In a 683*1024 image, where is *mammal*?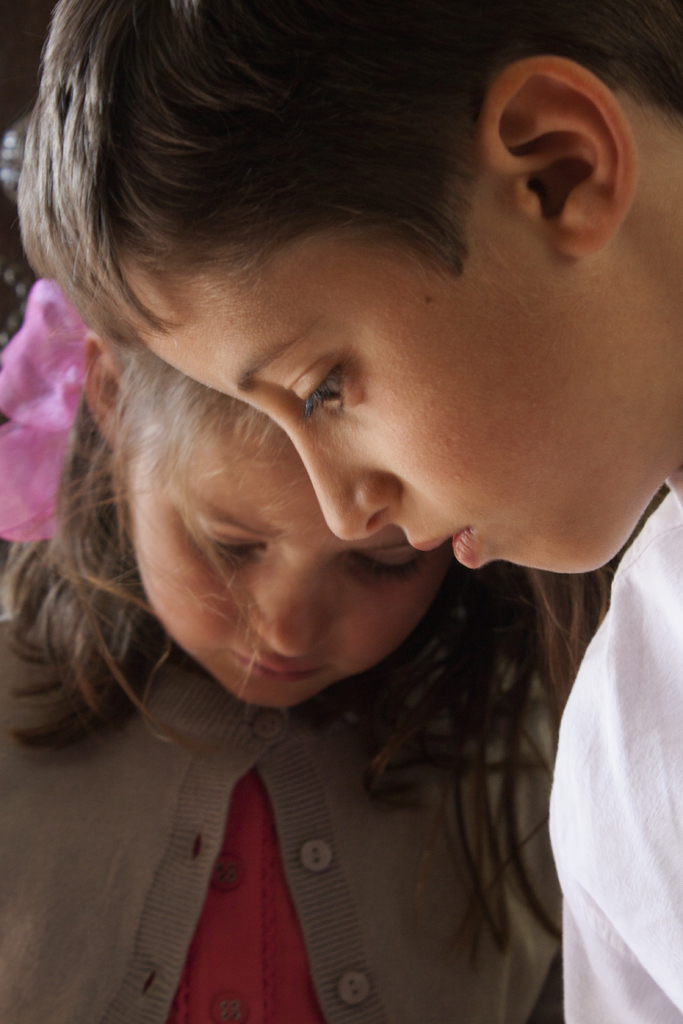
x1=0, y1=283, x2=621, y2=1023.
